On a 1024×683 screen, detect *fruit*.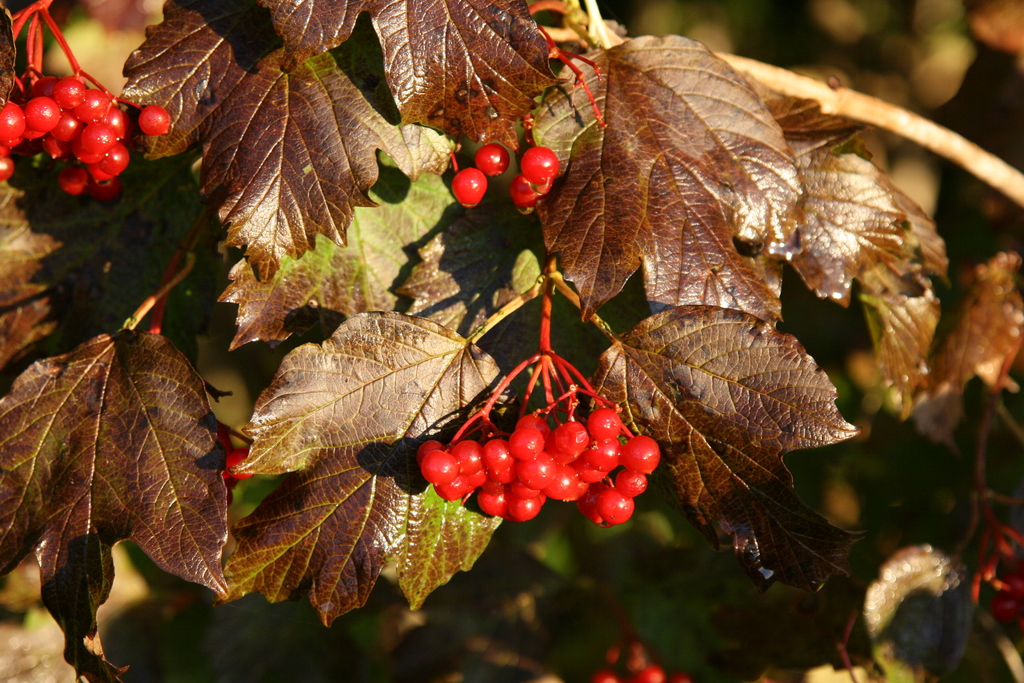
x1=135 y1=106 x2=172 y2=138.
